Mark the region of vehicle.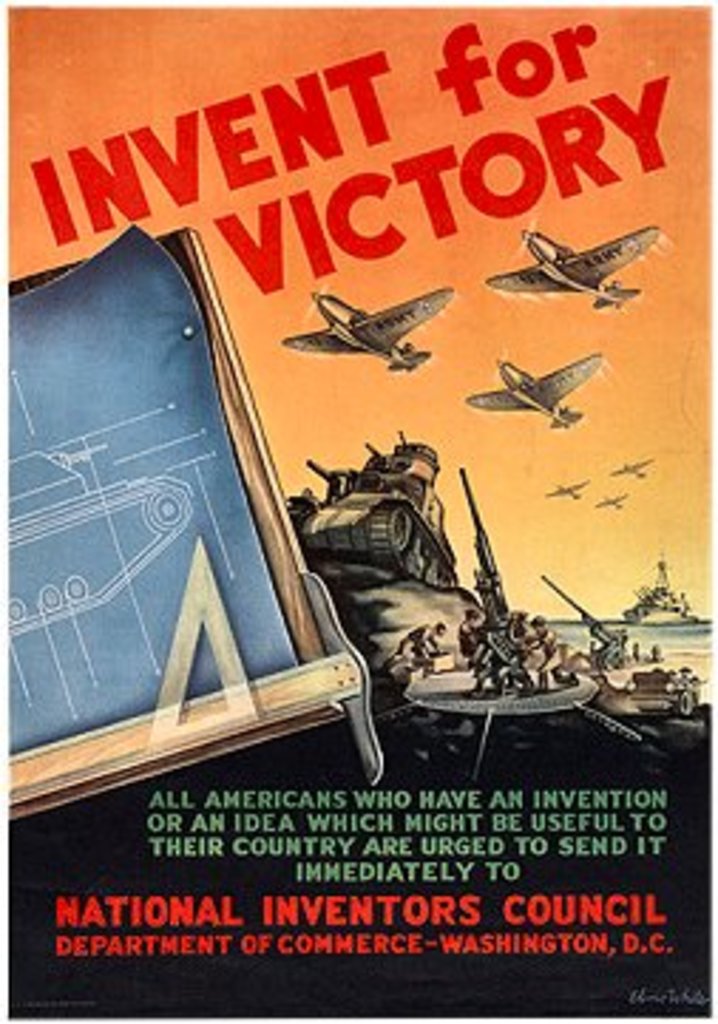
Region: 602/454/658/482.
